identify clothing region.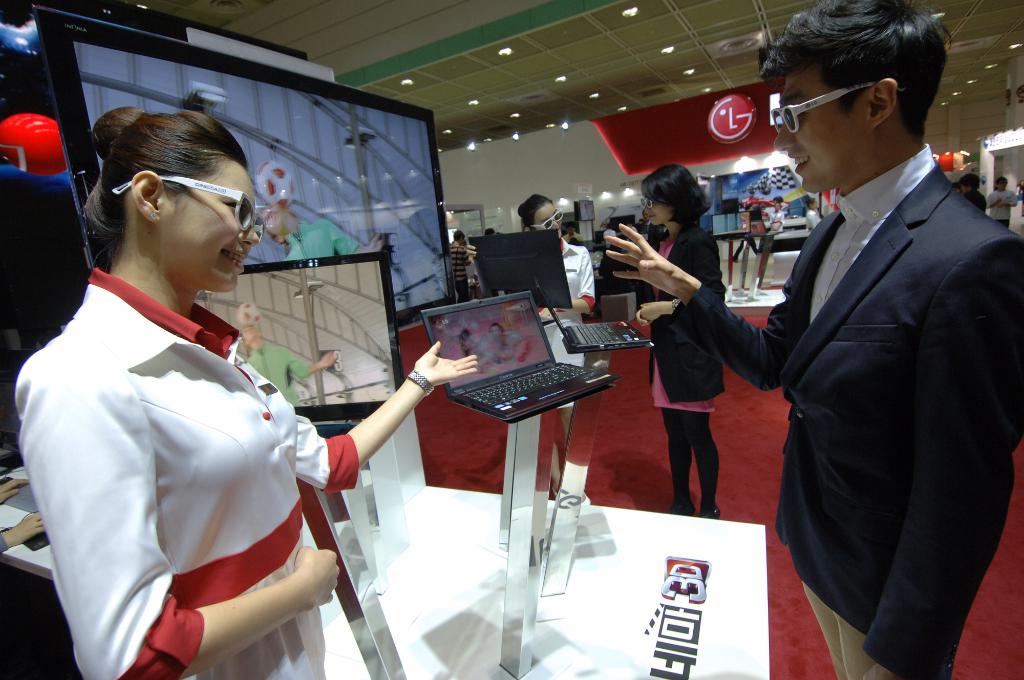
Region: {"left": 759, "top": 204, "right": 784, "bottom": 261}.
